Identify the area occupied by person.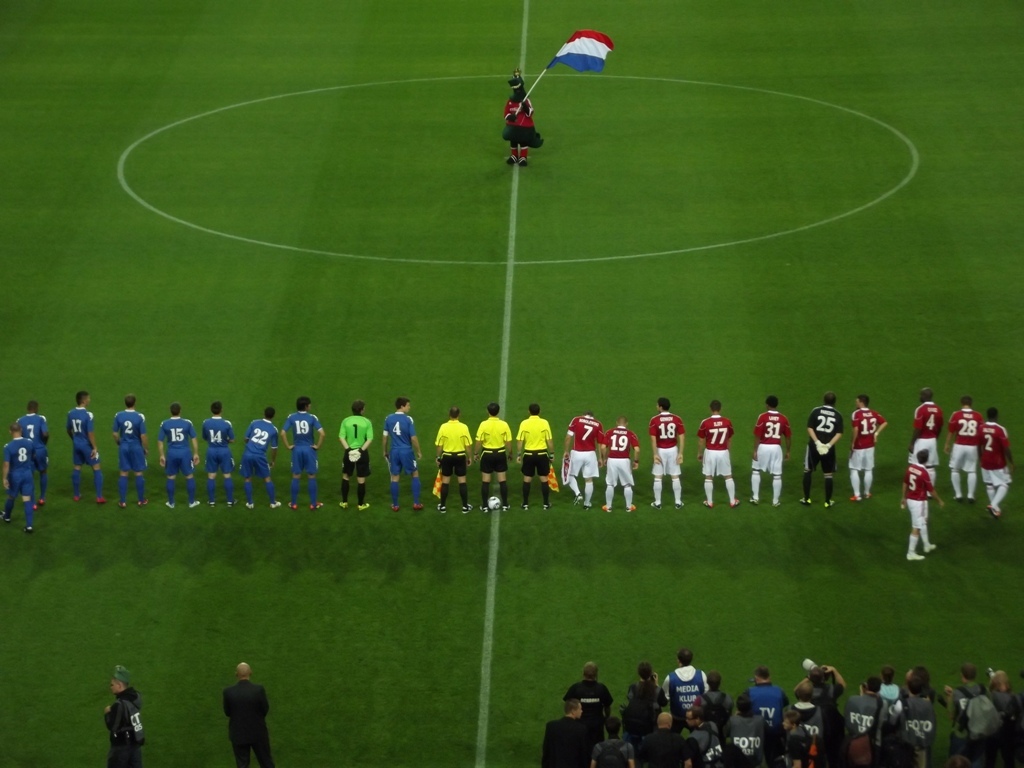
Area: {"left": 605, "top": 418, "right": 640, "bottom": 513}.
